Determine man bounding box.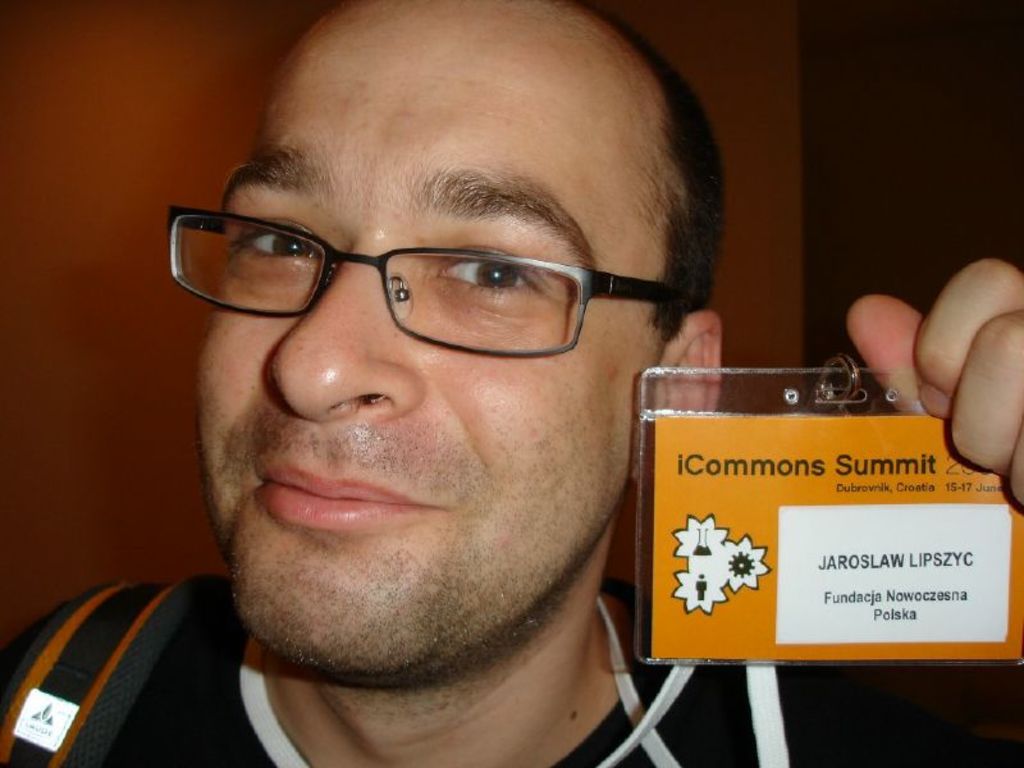
Determined: 8 0 865 767.
